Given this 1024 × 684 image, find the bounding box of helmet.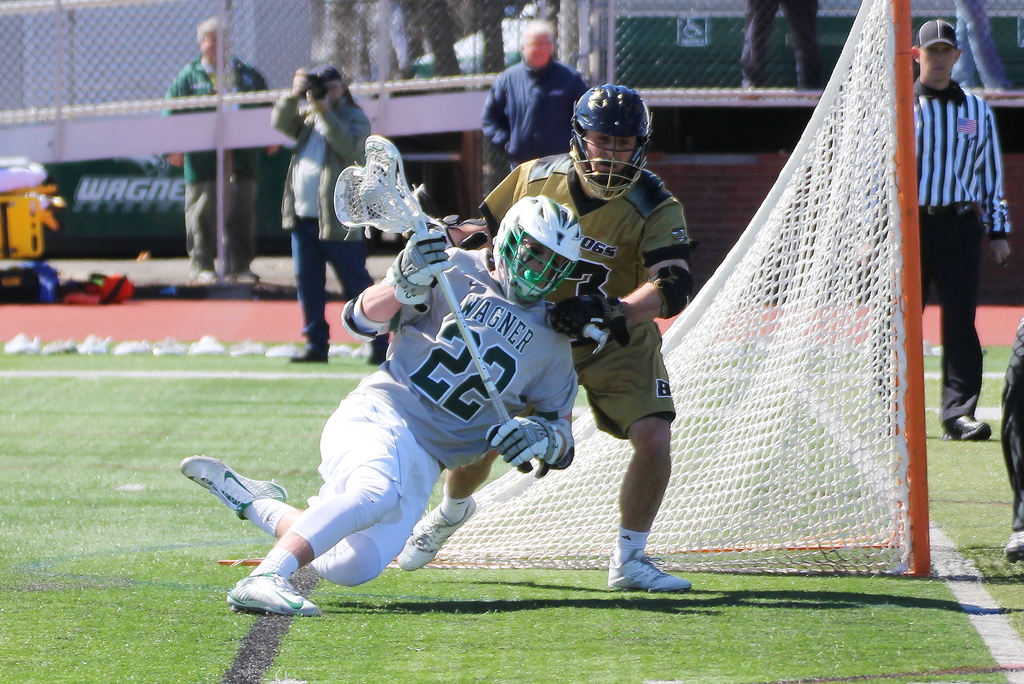
bbox=(494, 197, 582, 300).
